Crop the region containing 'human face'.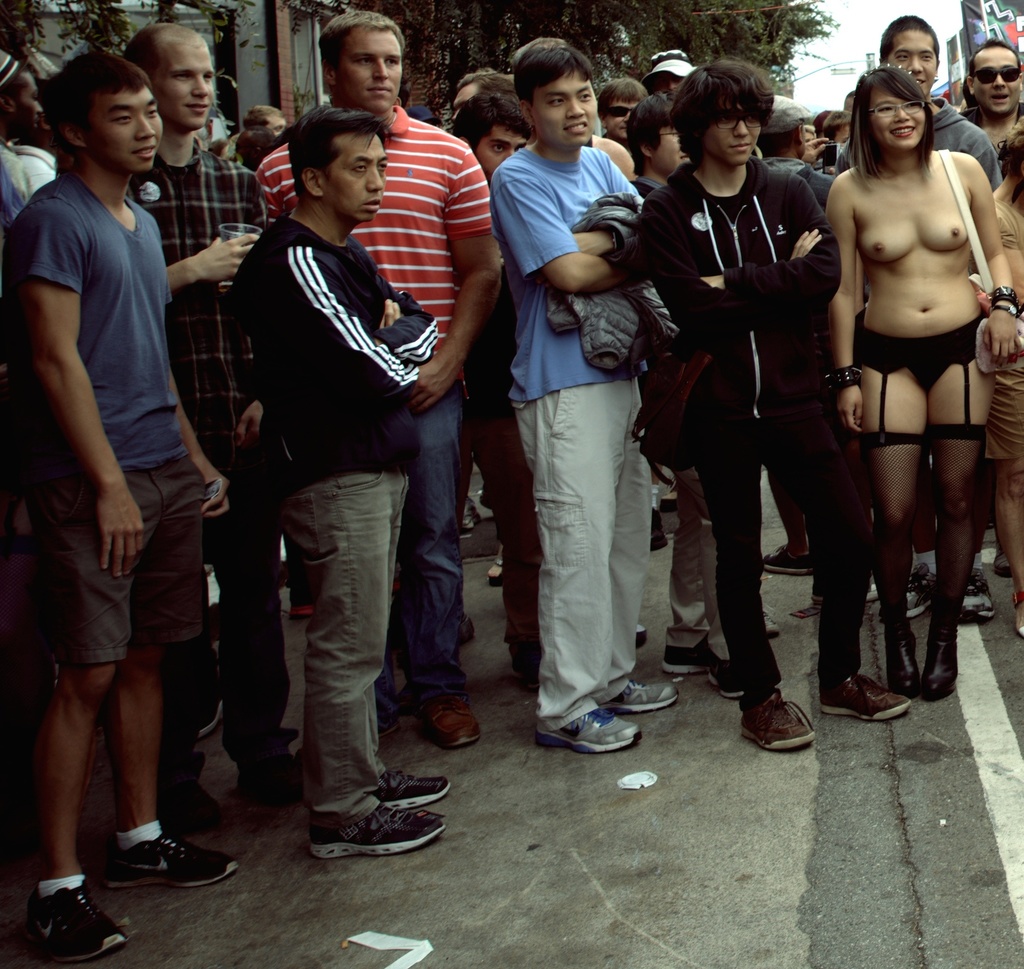
Crop region: 653:71:683:97.
